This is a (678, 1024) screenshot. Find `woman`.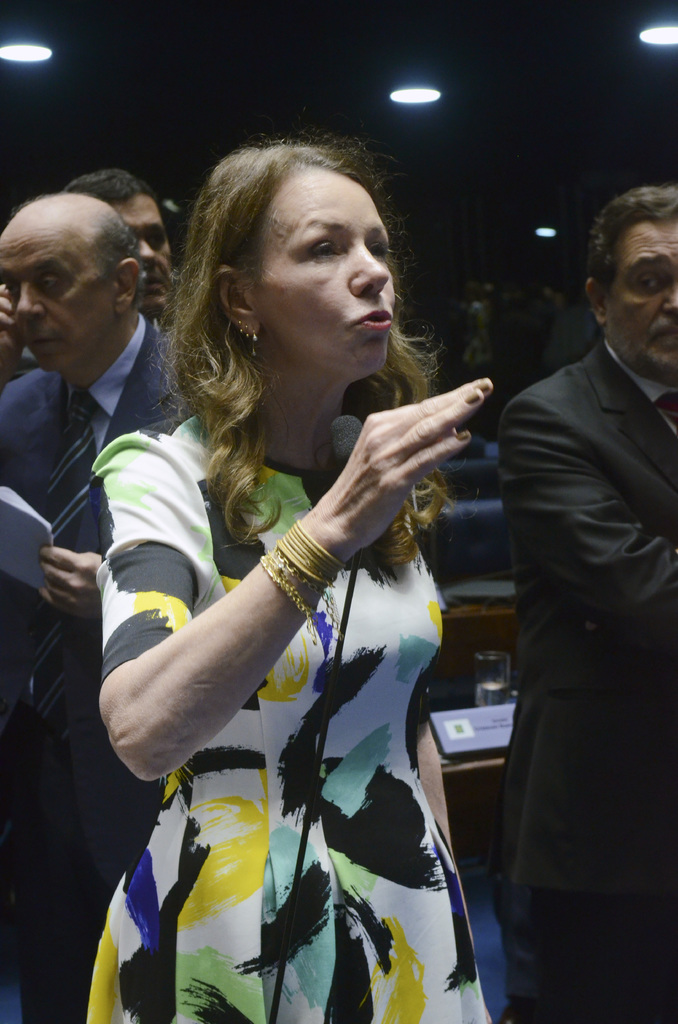
Bounding box: <region>87, 134, 496, 1023</region>.
